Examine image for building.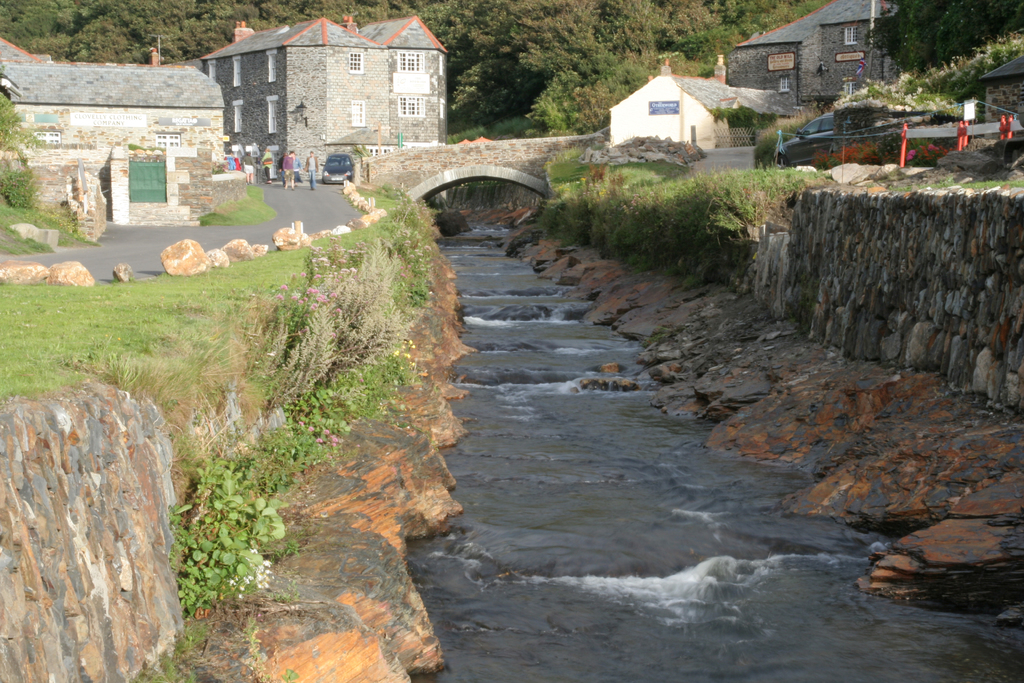
Examination result: bbox=[721, 0, 889, 126].
